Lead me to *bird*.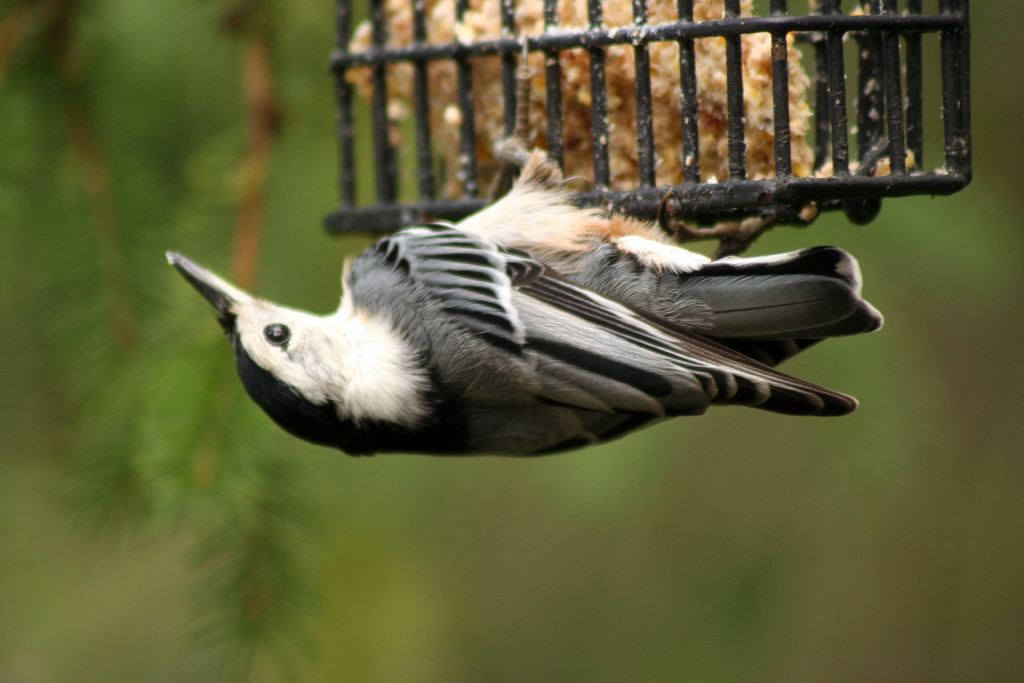
Lead to 177,160,916,451.
